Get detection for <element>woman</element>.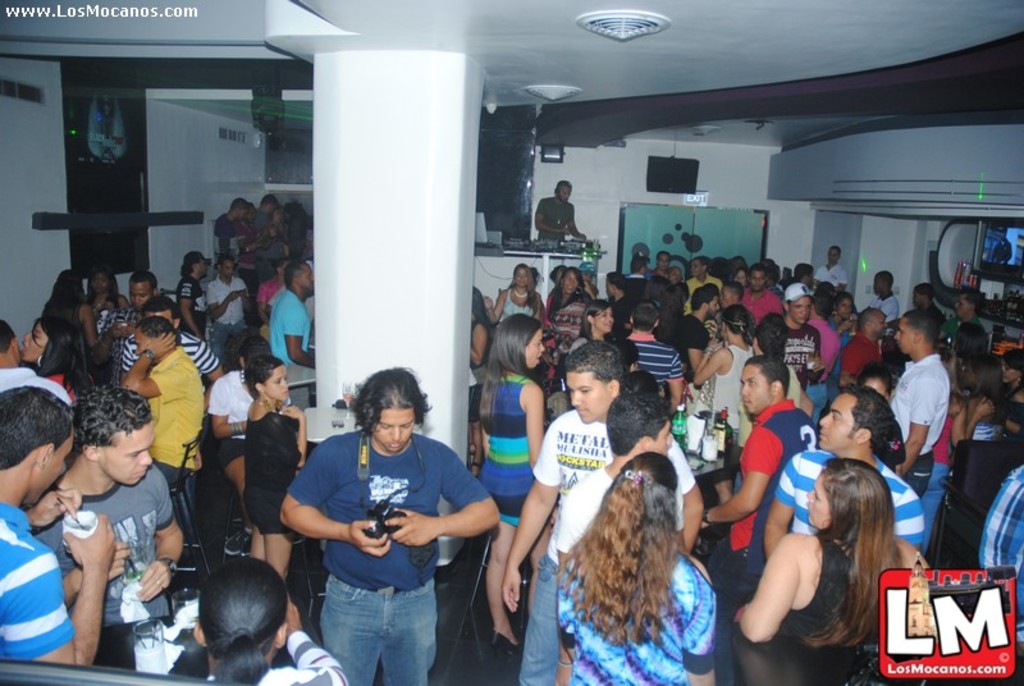
Detection: [78,262,129,358].
